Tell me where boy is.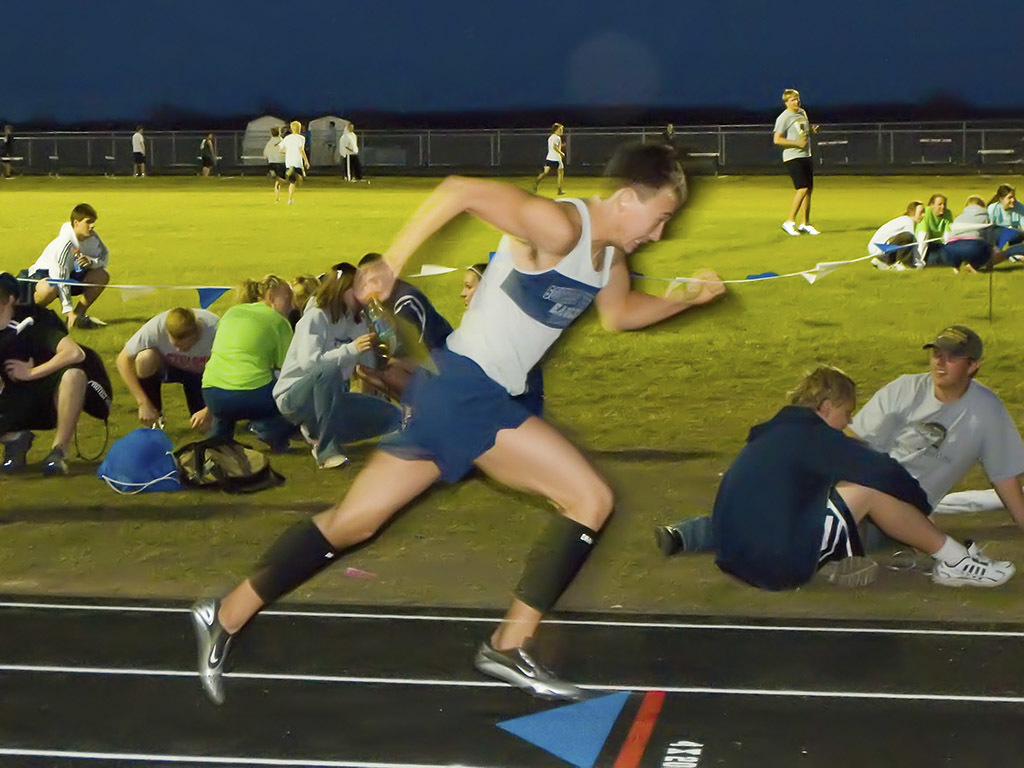
boy is at (653,322,1023,551).
